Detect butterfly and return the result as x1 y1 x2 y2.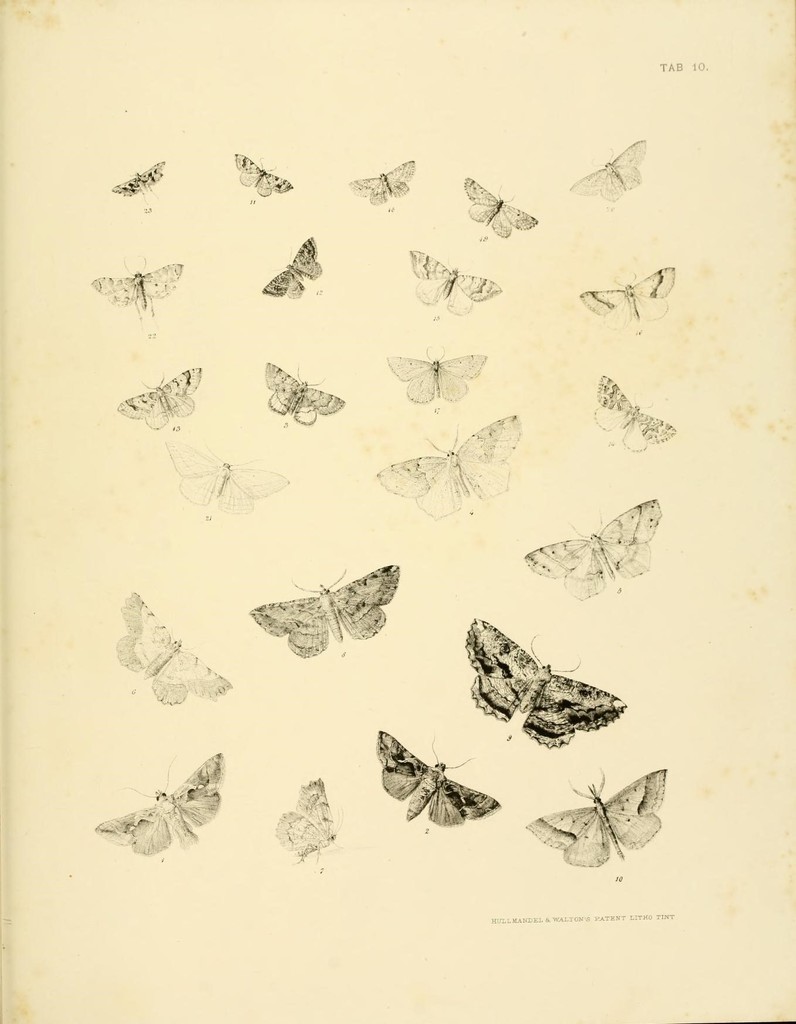
347 159 418 216.
